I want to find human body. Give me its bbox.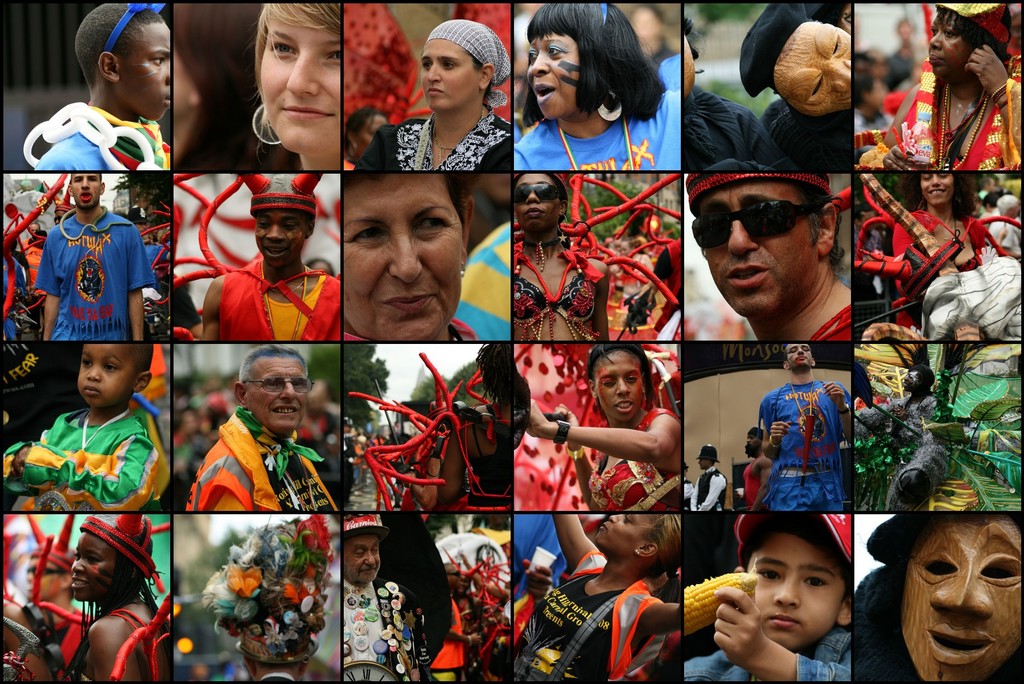
(505,84,680,174).
